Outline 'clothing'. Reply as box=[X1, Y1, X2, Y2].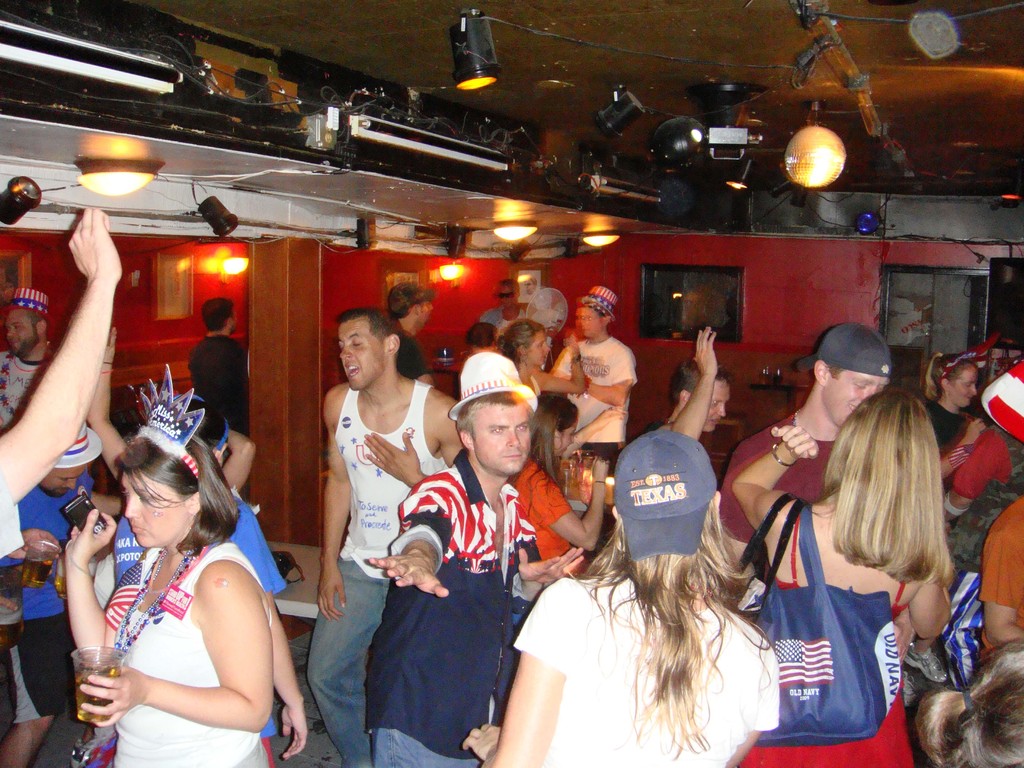
box=[362, 445, 536, 767].
